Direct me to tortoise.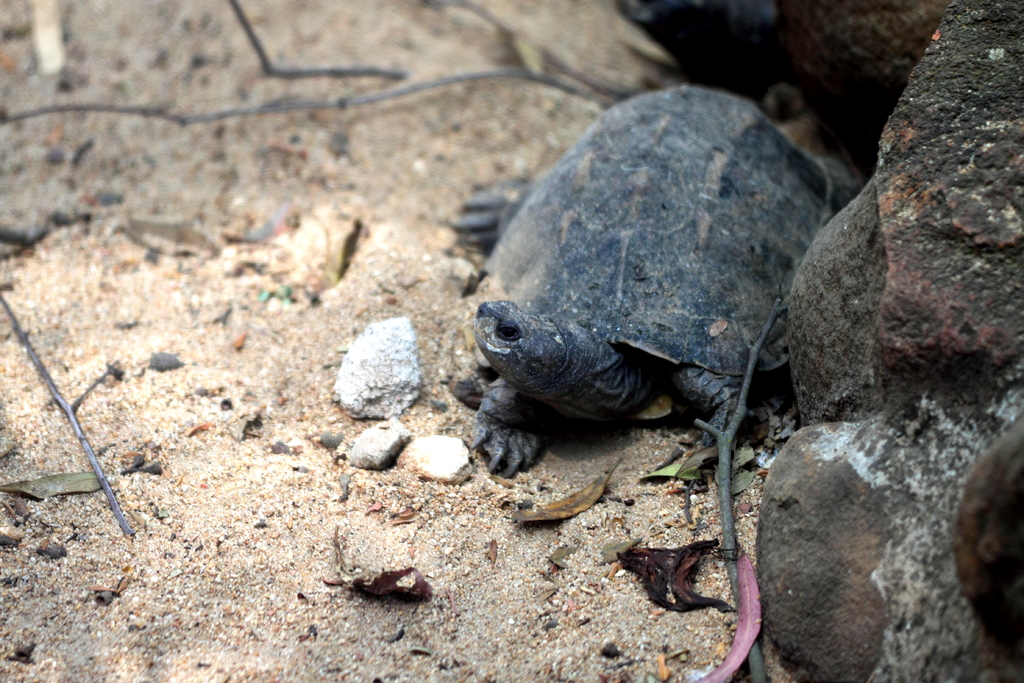
Direction: left=442, top=80, right=857, bottom=482.
